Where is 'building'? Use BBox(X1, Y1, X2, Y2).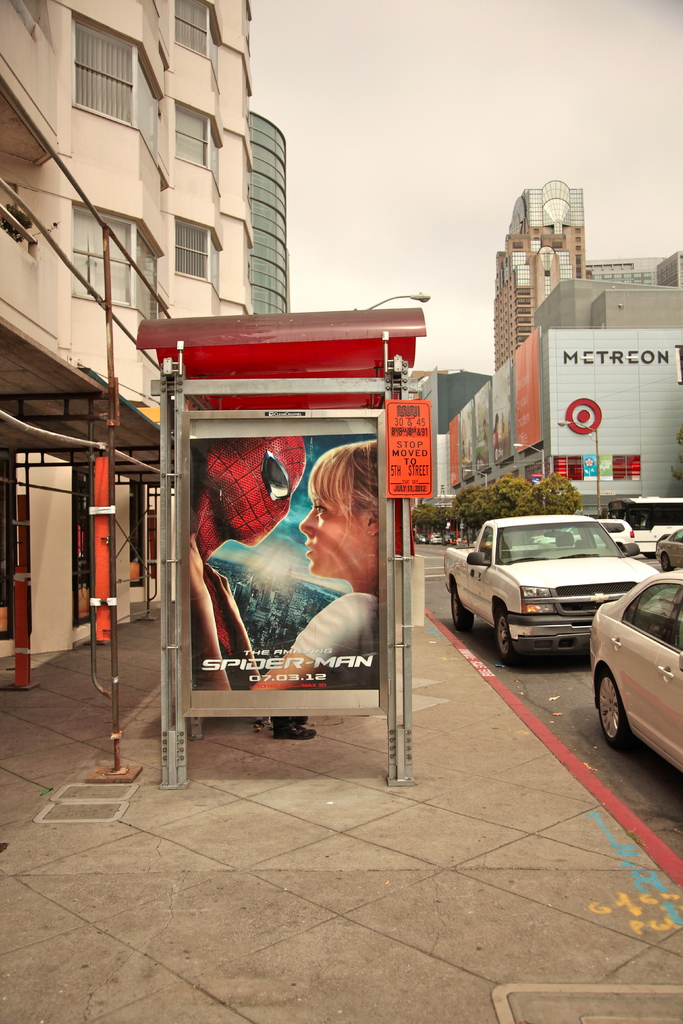
BBox(419, 374, 498, 437).
